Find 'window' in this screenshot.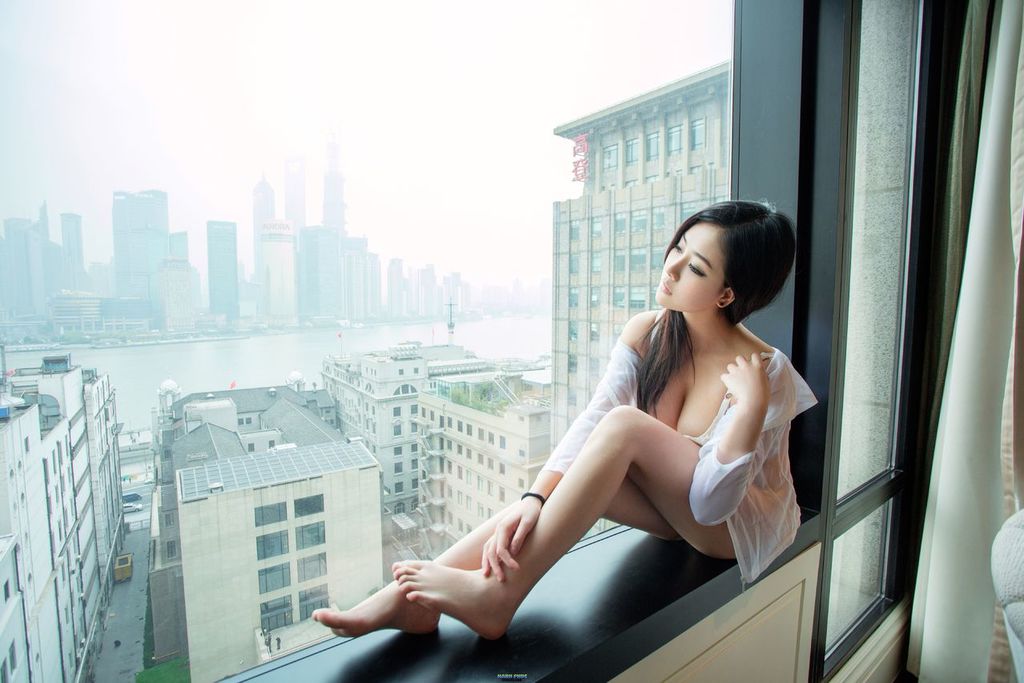
The bounding box for 'window' is l=16, t=0, r=741, b=682.
